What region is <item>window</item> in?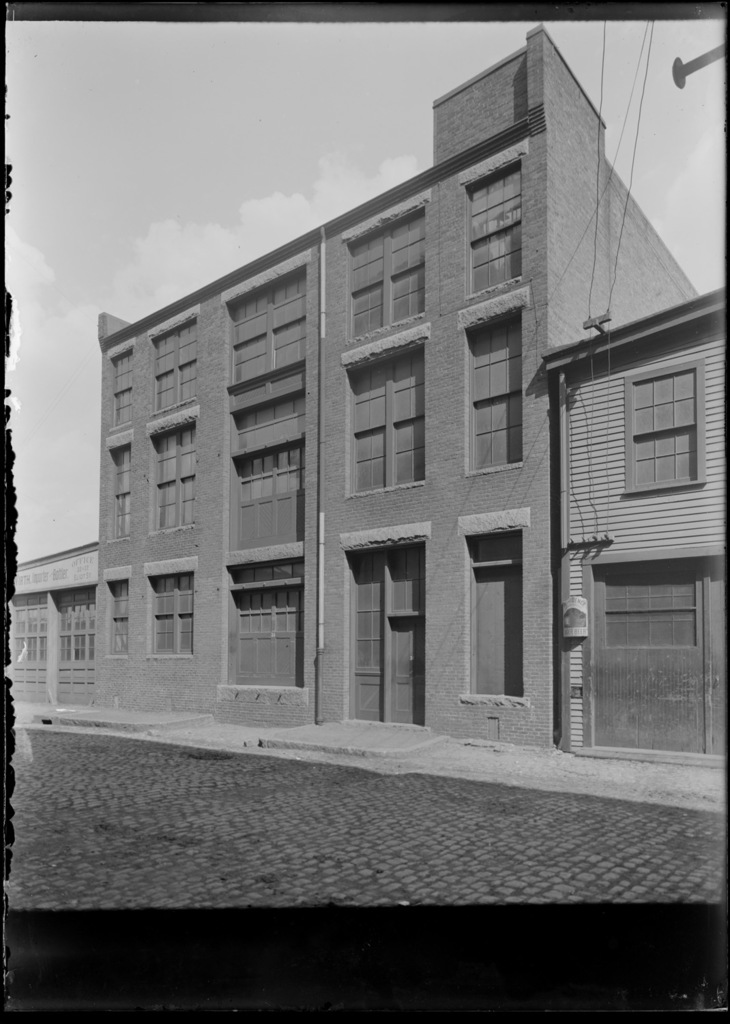
detection(227, 264, 312, 400).
